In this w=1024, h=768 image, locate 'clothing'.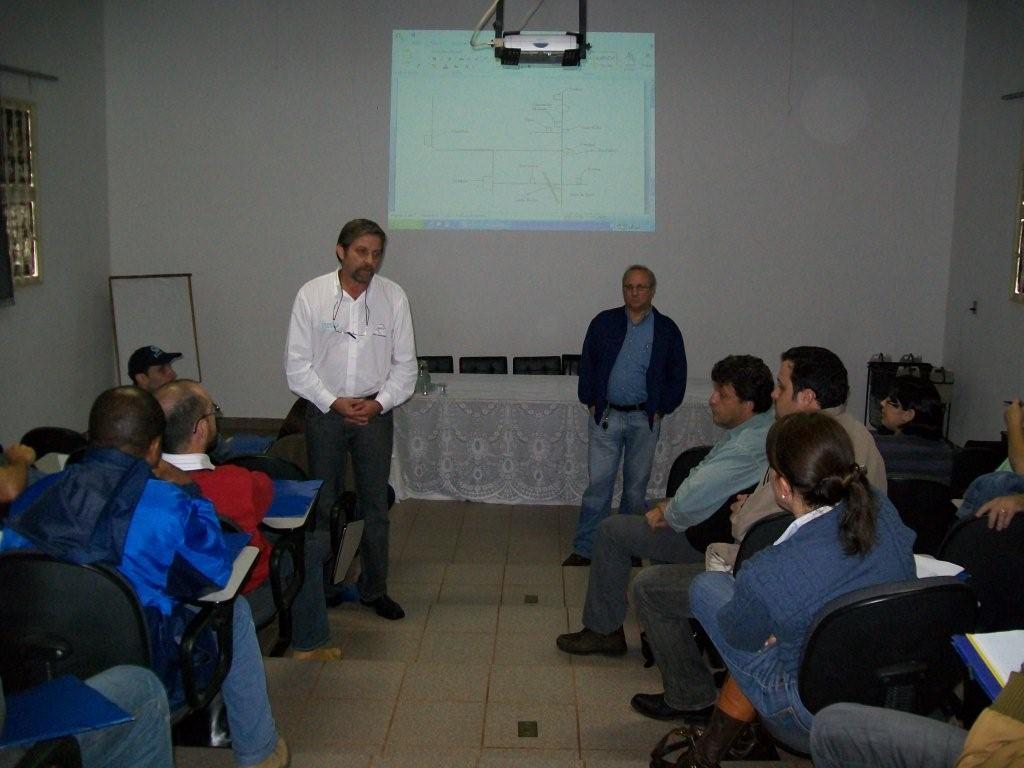
Bounding box: pyautogui.locateOnScreen(583, 411, 771, 635).
